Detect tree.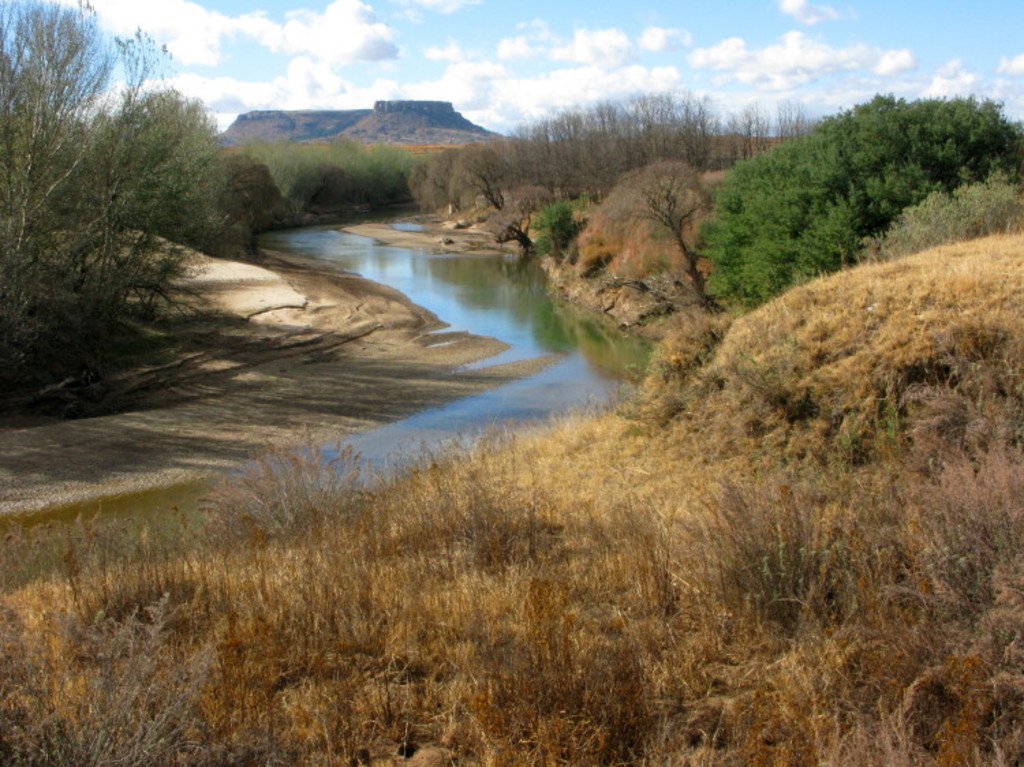
Detected at (x1=696, y1=89, x2=1023, y2=308).
